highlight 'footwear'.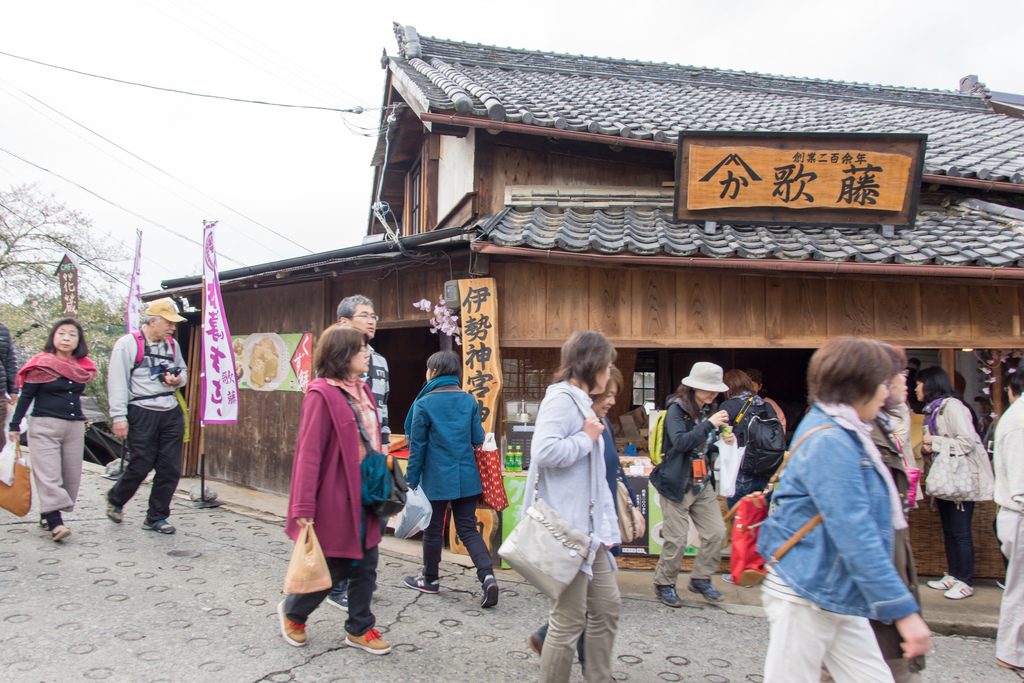
Highlighted region: <region>142, 518, 176, 532</region>.
